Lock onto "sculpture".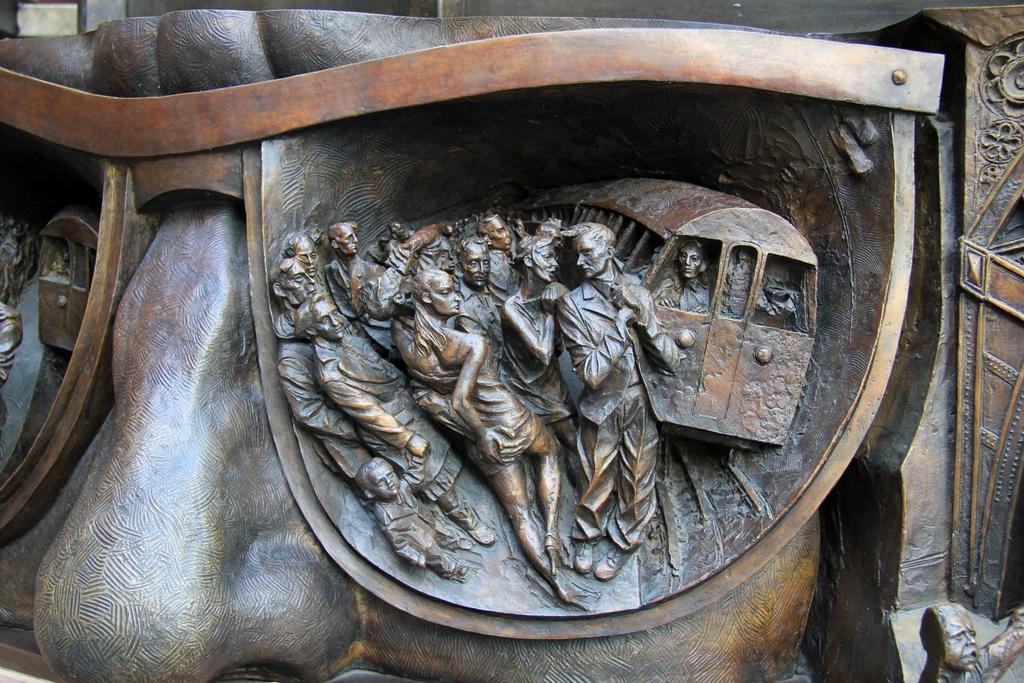
Locked: x1=0 y1=0 x2=1023 y2=682.
